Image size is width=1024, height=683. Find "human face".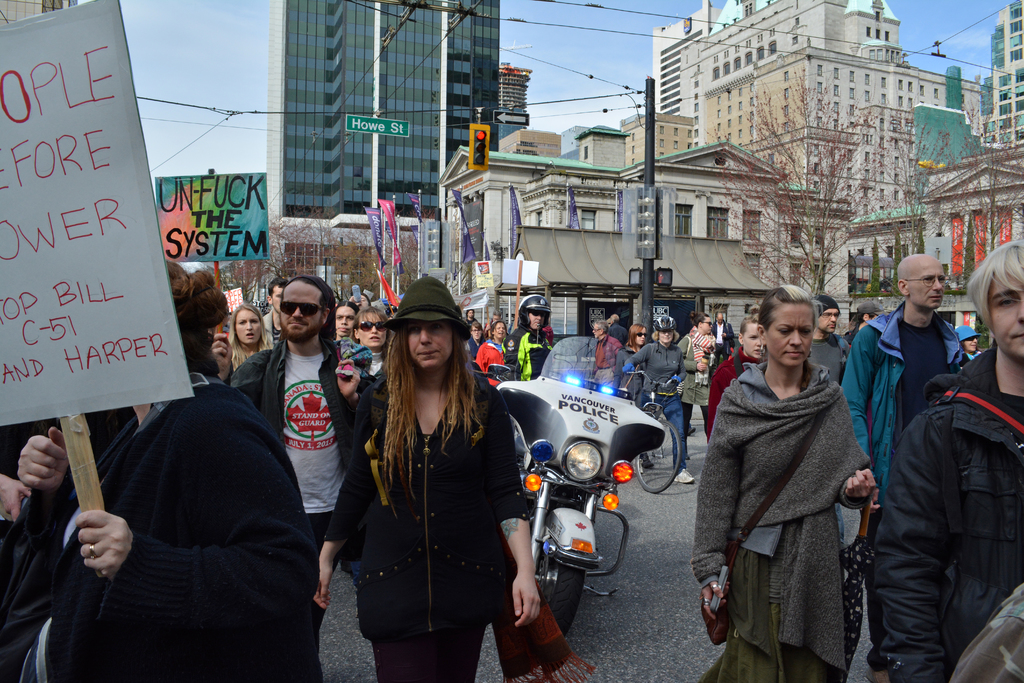
986/267/1023/357.
